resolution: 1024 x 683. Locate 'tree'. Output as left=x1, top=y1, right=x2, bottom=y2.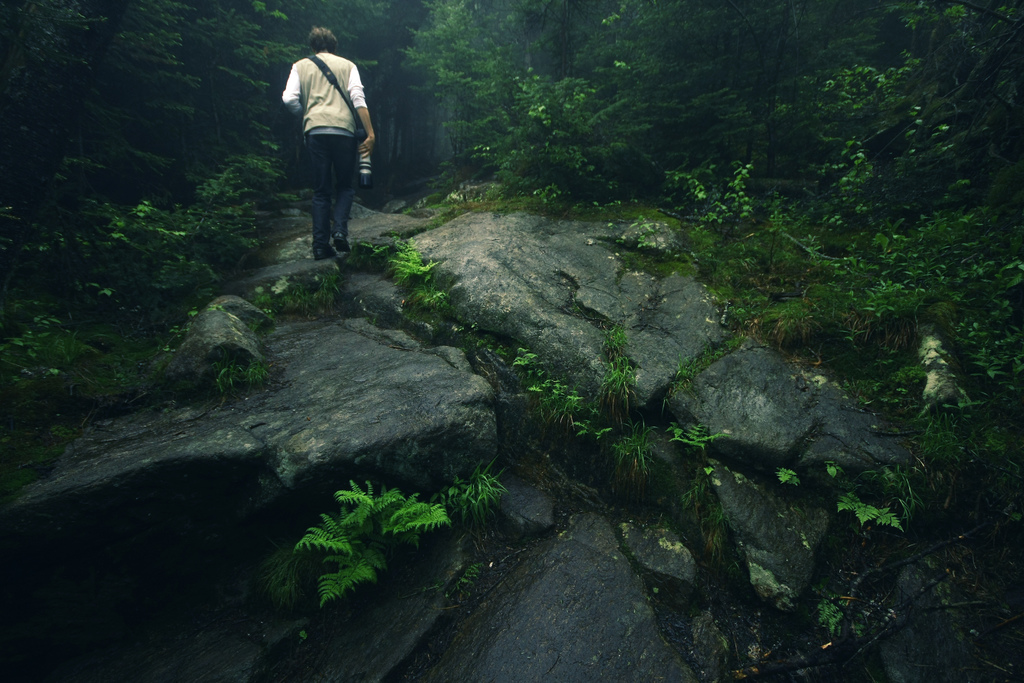
left=383, top=0, right=1023, bottom=459.
